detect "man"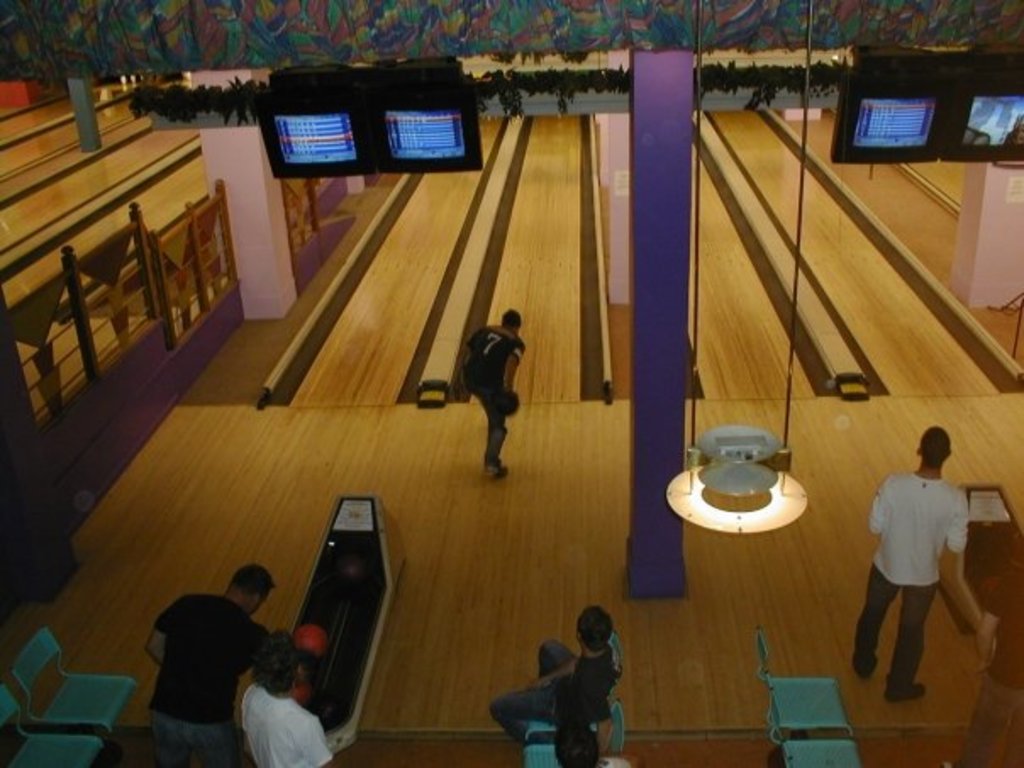
crop(848, 424, 993, 695)
